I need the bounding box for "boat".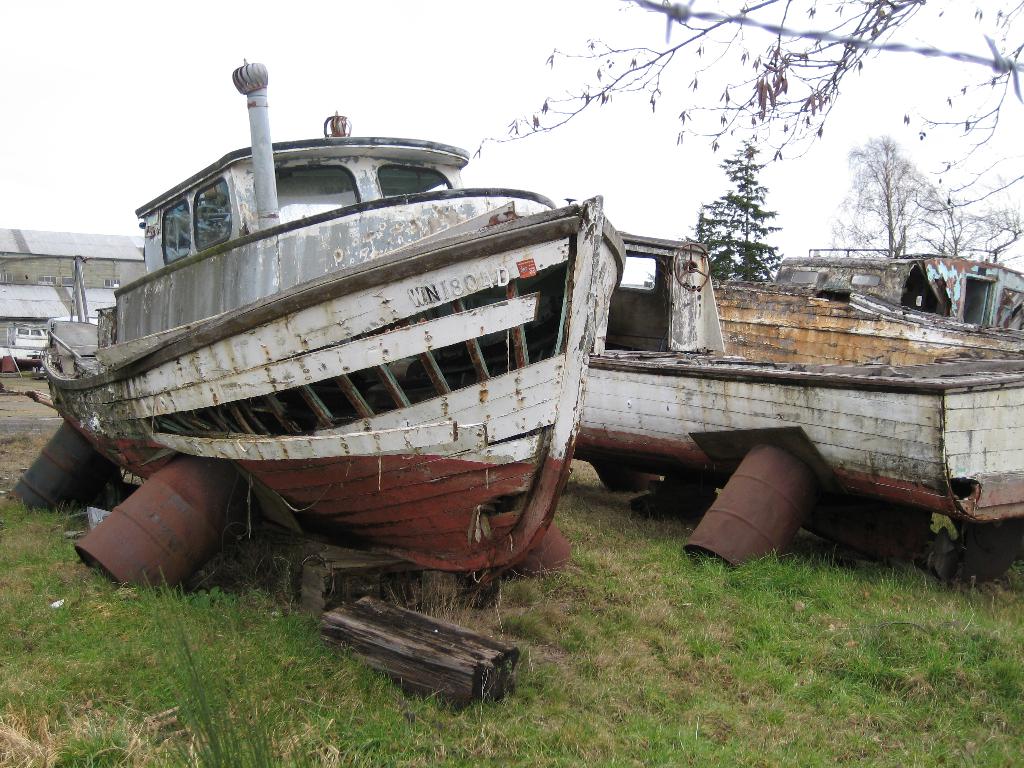
Here it is: (551,220,1023,591).
